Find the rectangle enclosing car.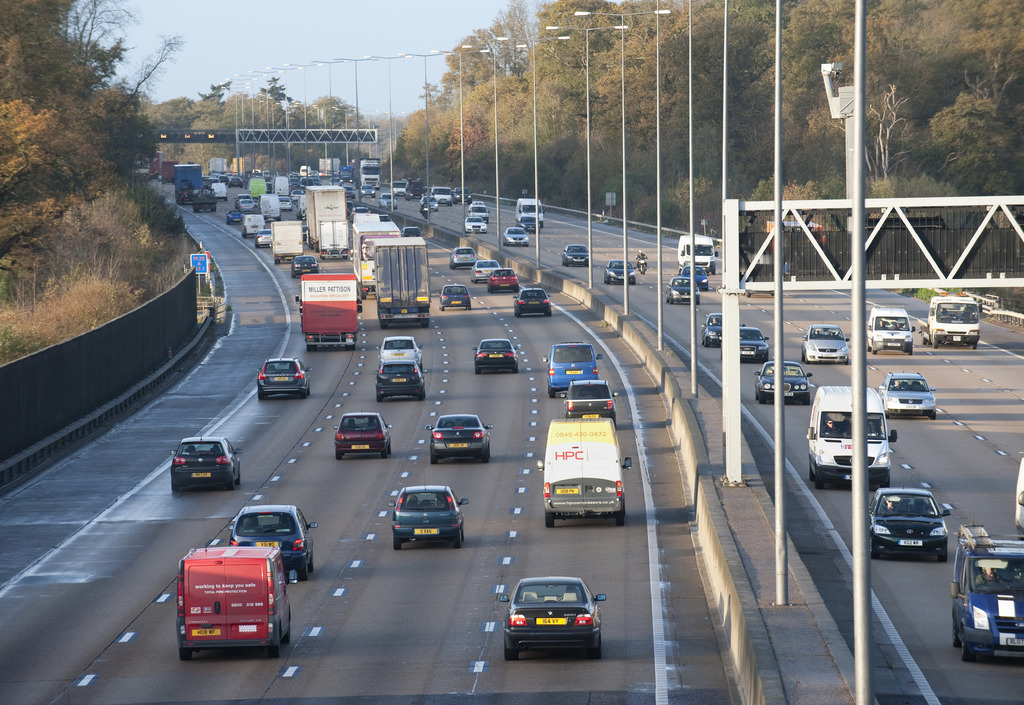
(502, 578, 607, 662).
